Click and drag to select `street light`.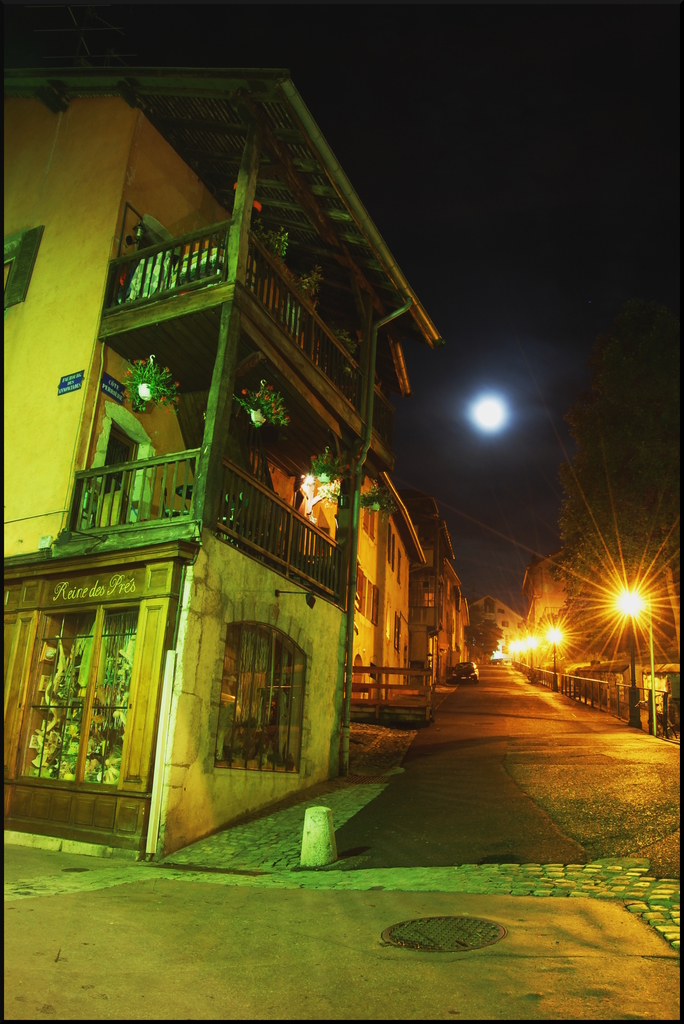
Selection: {"x1": 526, "y1": 633, "x2": 541, "y2": 689}.
